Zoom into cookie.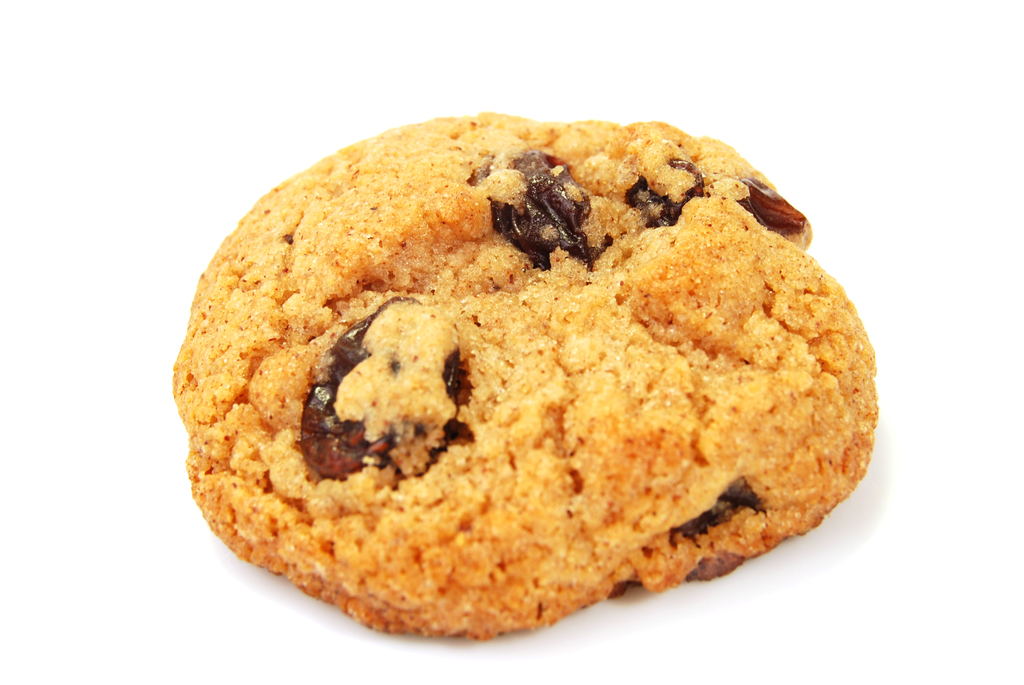
Zoom target: bbox=(170, 112, 884, 642).
